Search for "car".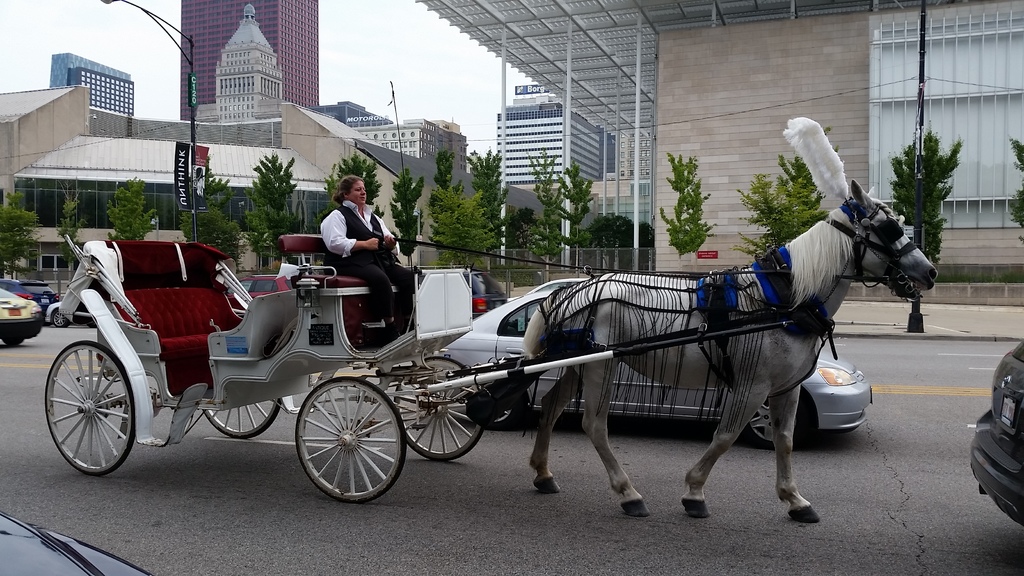
Found at {"x1": 429, "y1": 287, "x2": 873, "y2": 453}.
